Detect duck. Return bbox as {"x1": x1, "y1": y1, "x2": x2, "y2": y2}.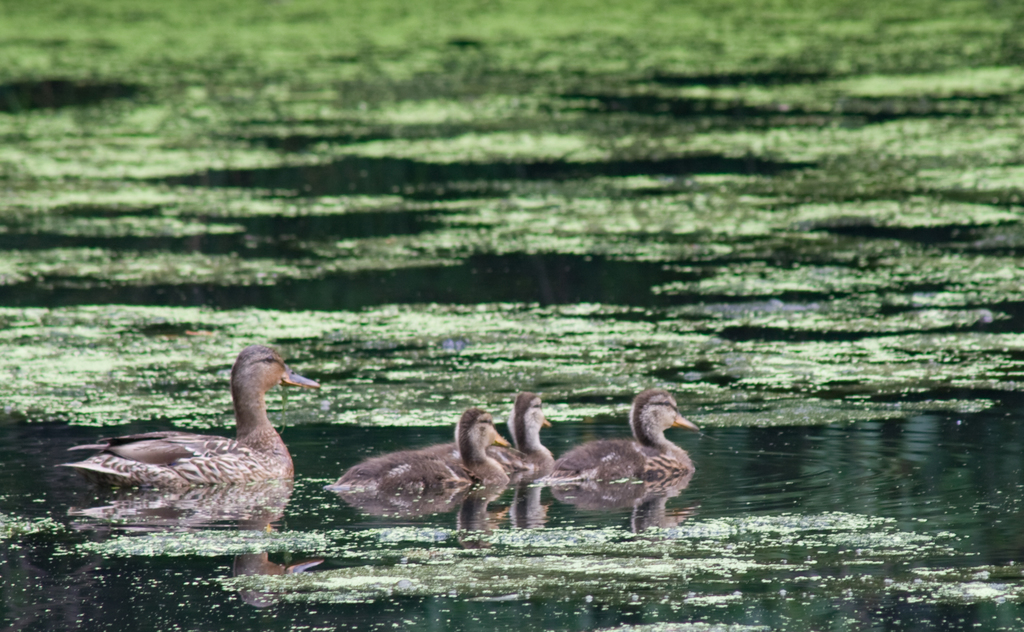
{"x1": 552, "y1": 390, "x2": 702, "y2": 477}.
